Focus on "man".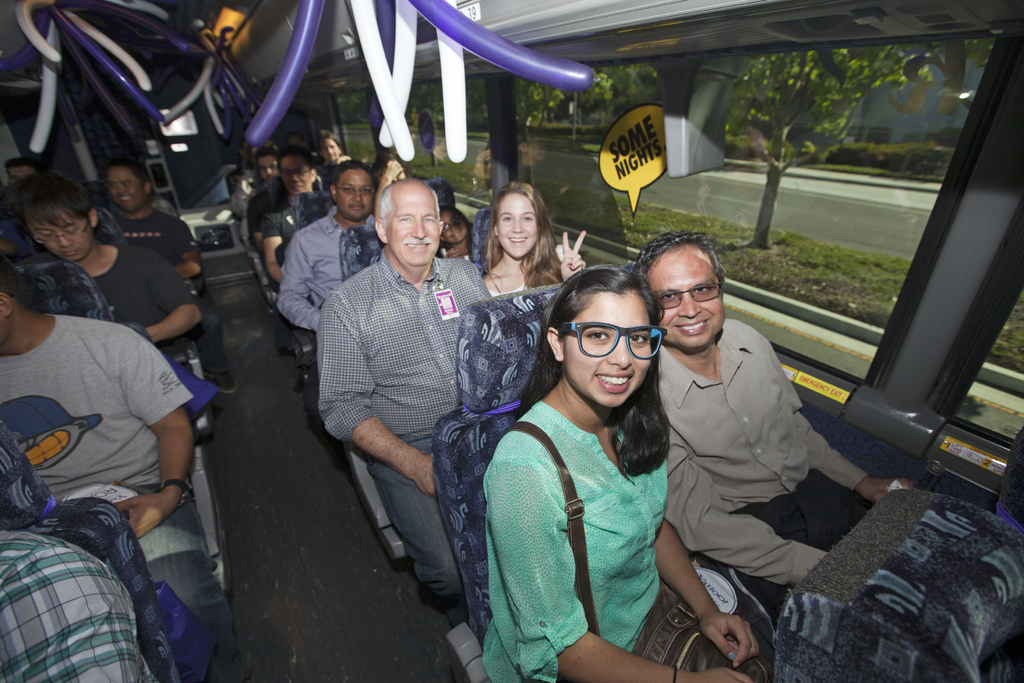
Focused at <region>634, 219, 892, 602</region>.
